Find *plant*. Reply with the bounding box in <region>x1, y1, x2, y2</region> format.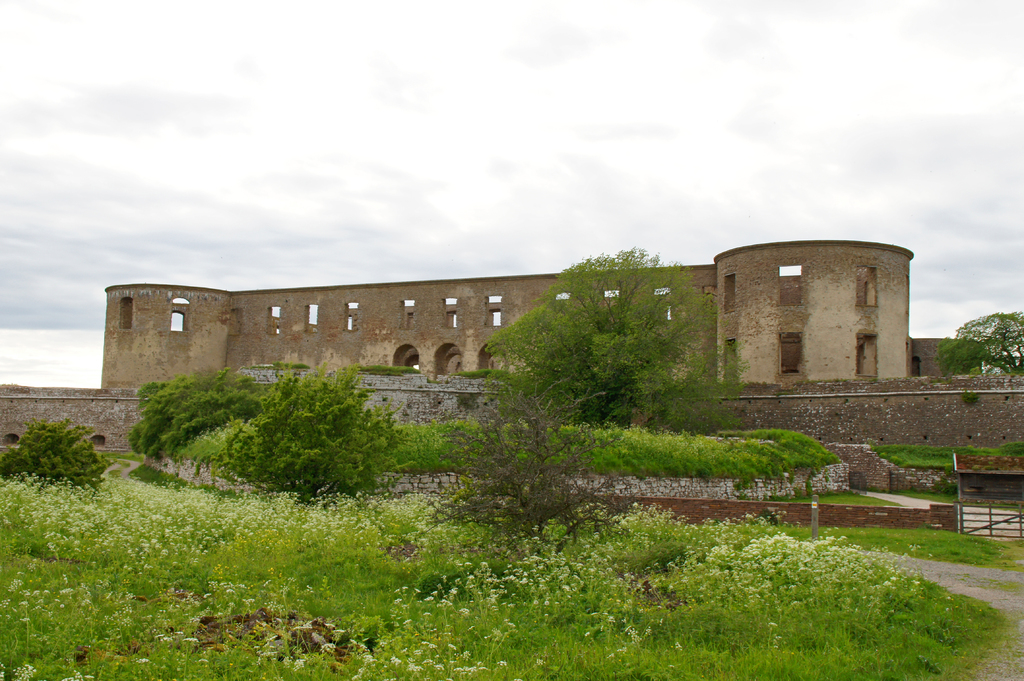
<region>781, 492, 901, 507</region>.
